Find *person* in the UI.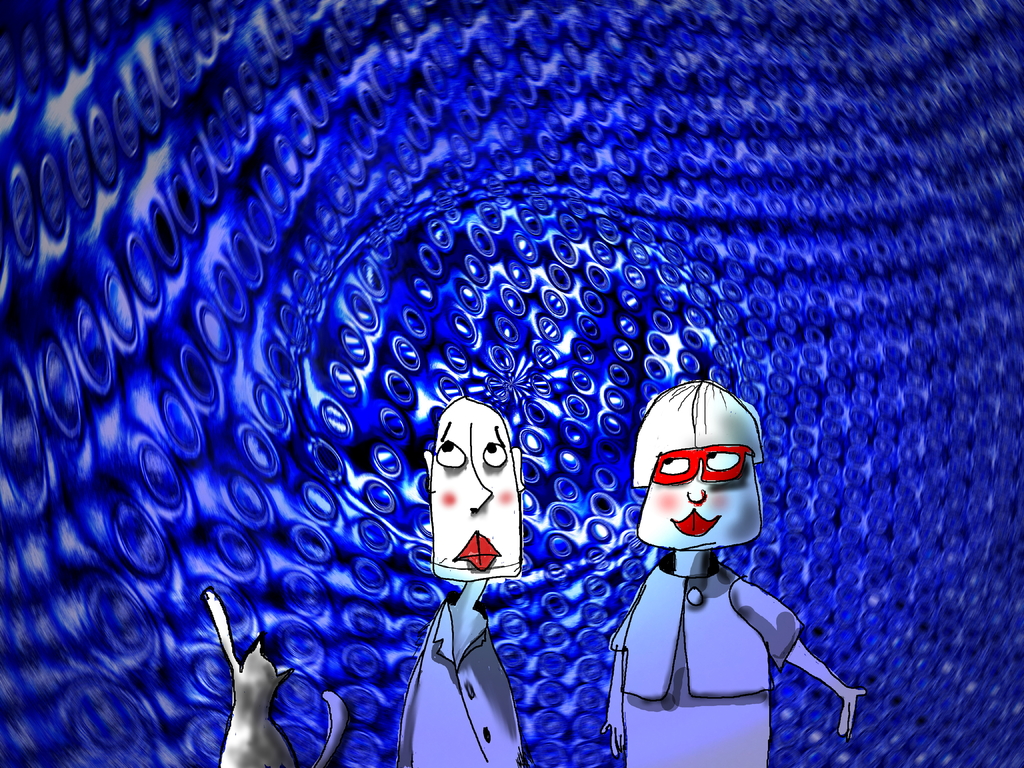
UI element at [604, 385, 868, 767].
